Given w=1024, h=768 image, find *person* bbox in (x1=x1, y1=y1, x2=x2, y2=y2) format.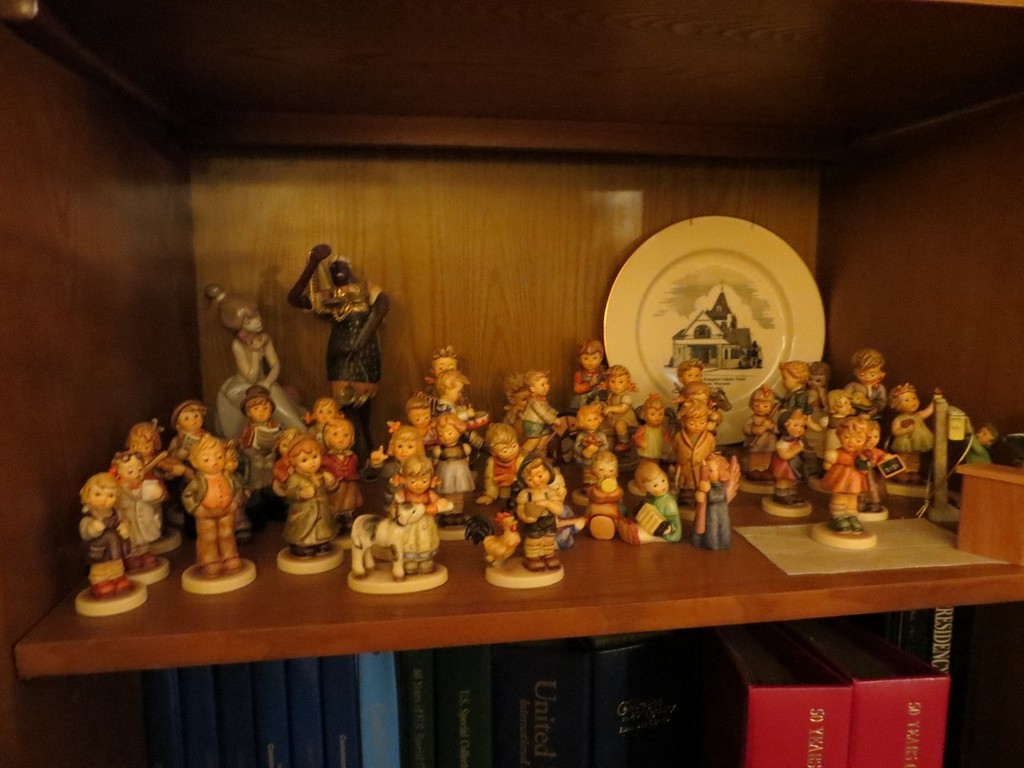
(x1=517, y1=453, x2=564, y2=571).
